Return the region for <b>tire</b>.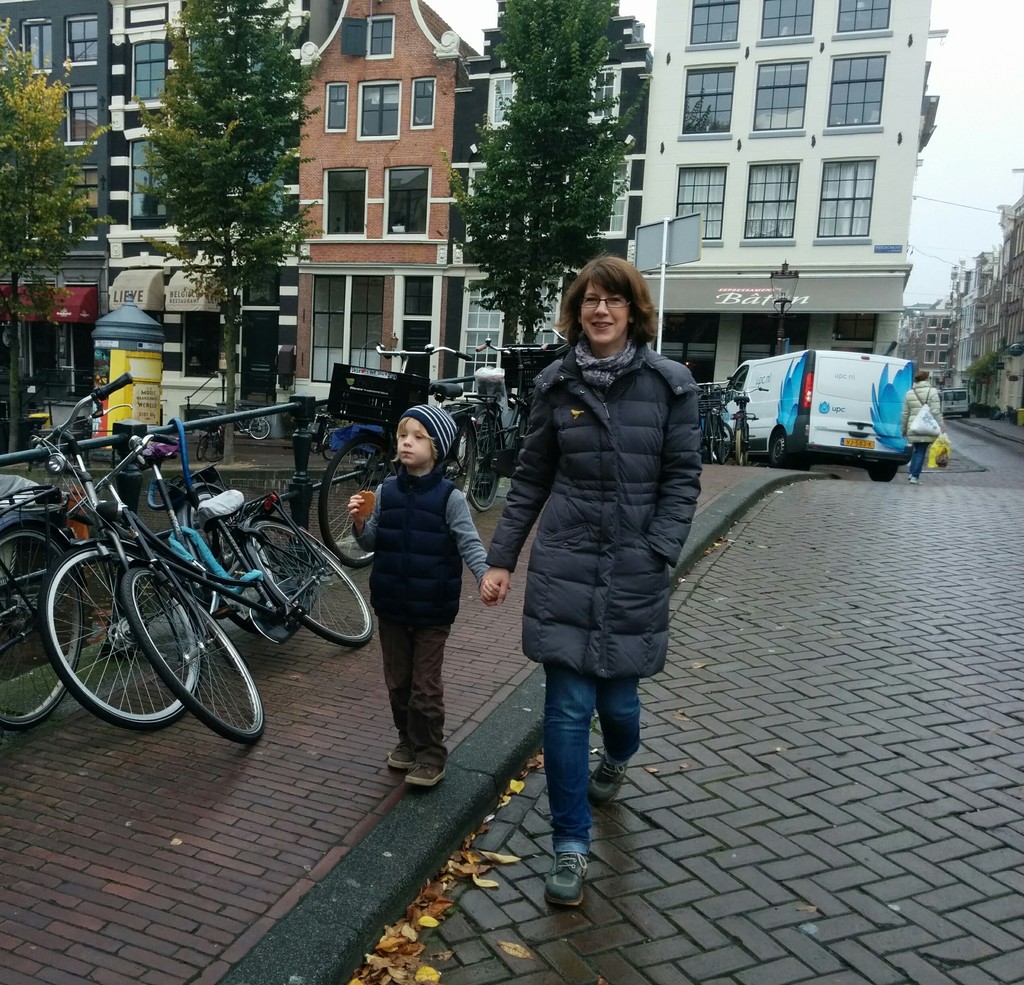
left=703, top=412, right=712, bottom=458.
